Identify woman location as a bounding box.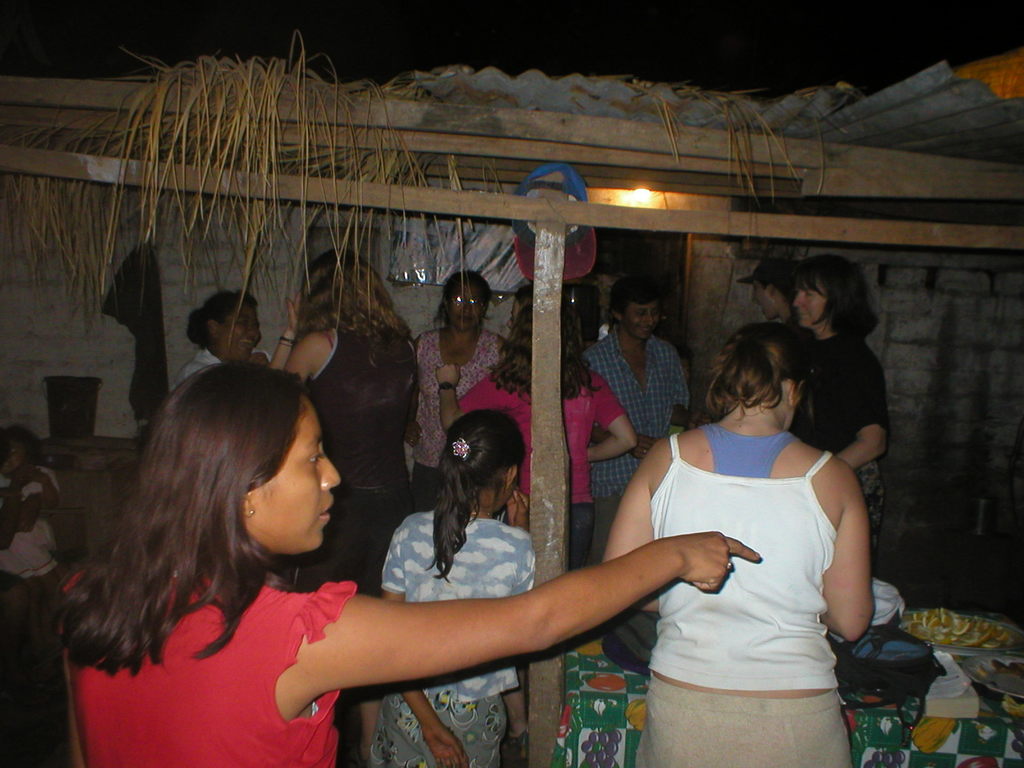
pyautogui.locateOnScreen(792, 254, 886, 563).
